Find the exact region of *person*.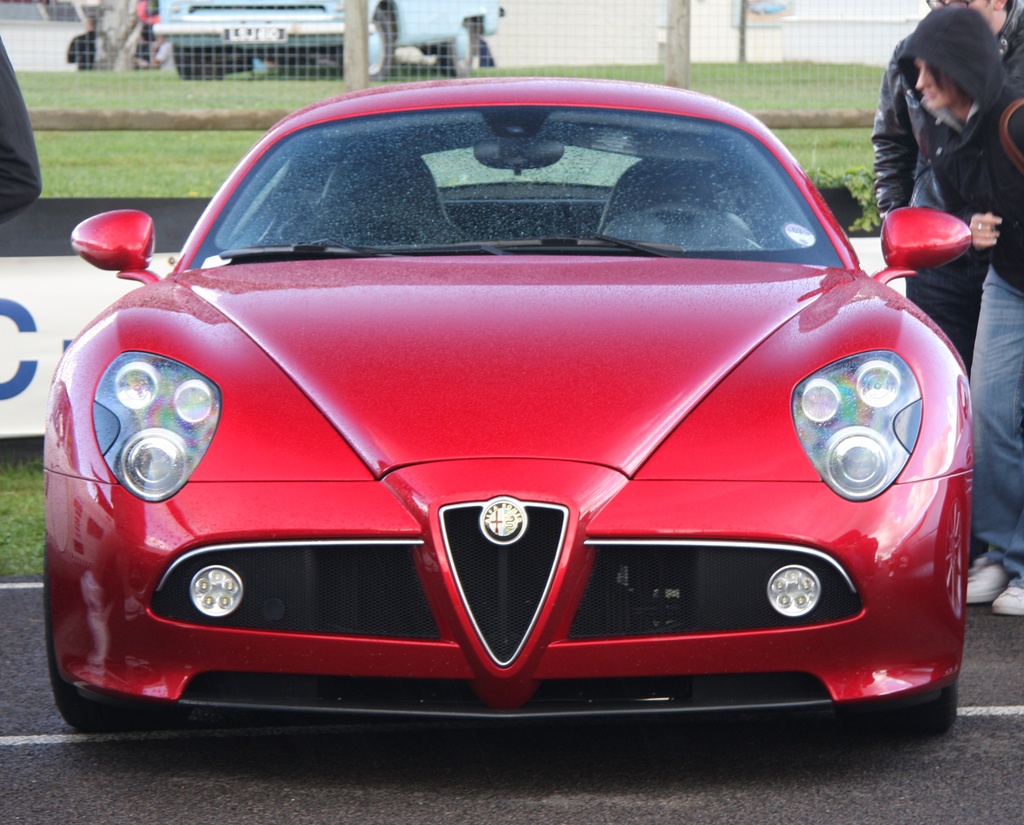
Exact region: x1=0, y1=35, x2=47, y2=220.
